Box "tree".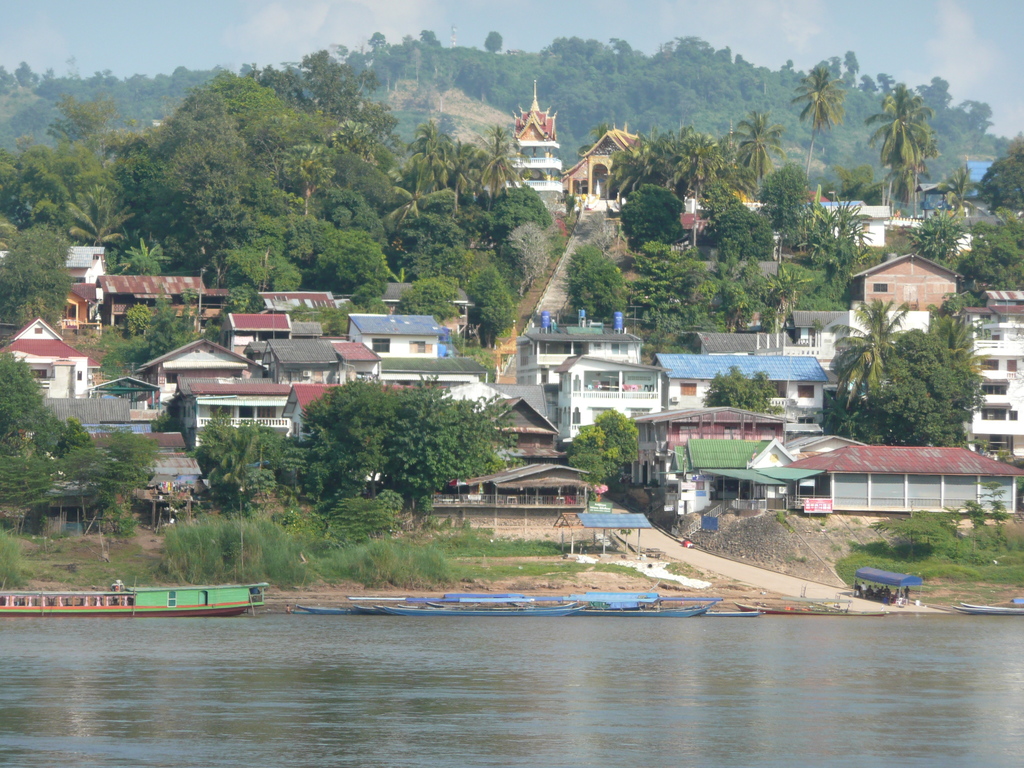
279 371 525 519.
